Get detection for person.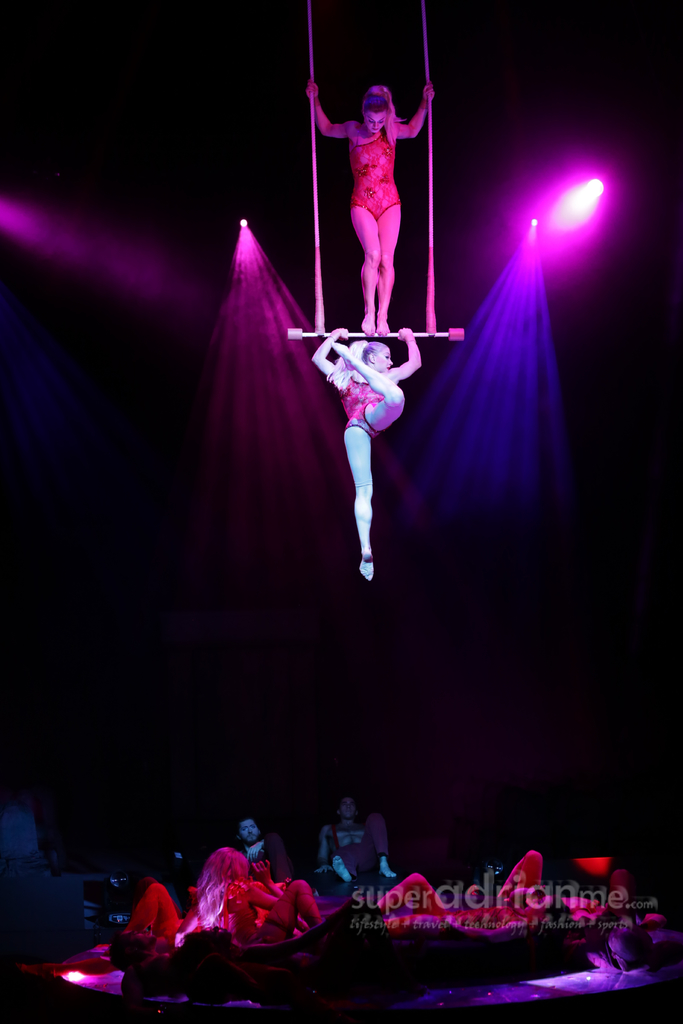
Detection: (110, 925, 237, 995).
